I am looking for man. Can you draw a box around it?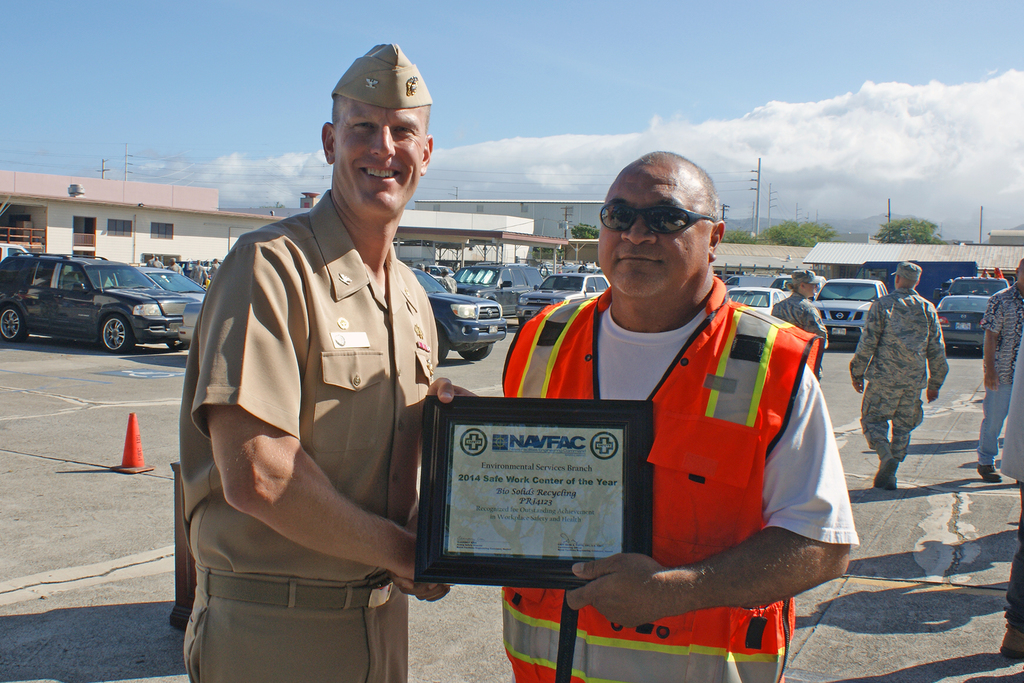
Sure, the bounding box is 849, 260, 945, 496.
